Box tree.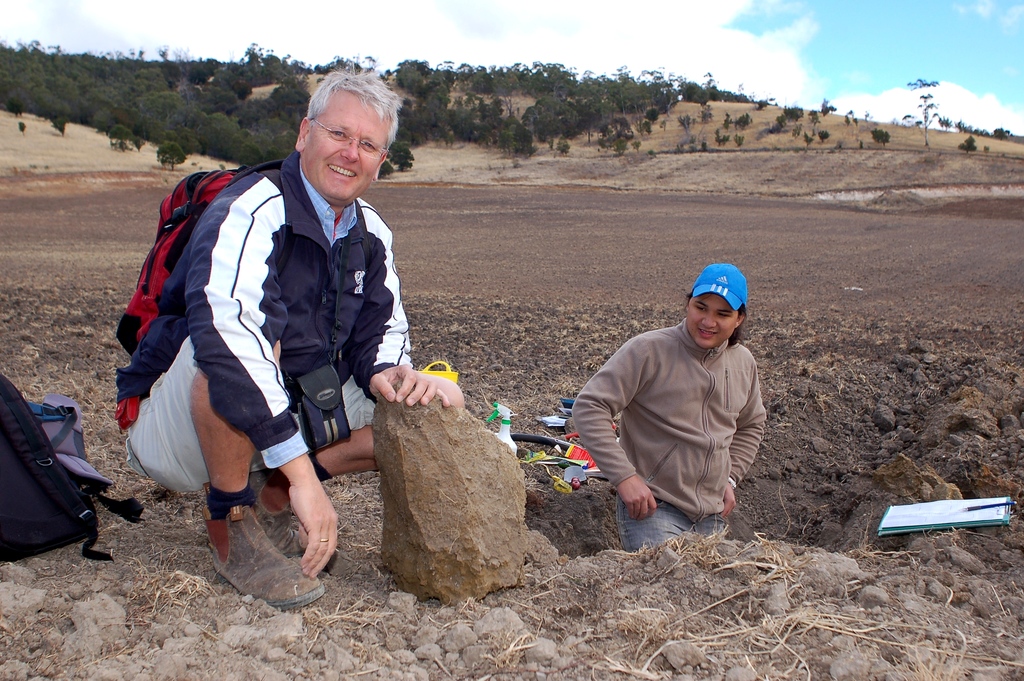
l=379, t=161, r=396, b=179.
